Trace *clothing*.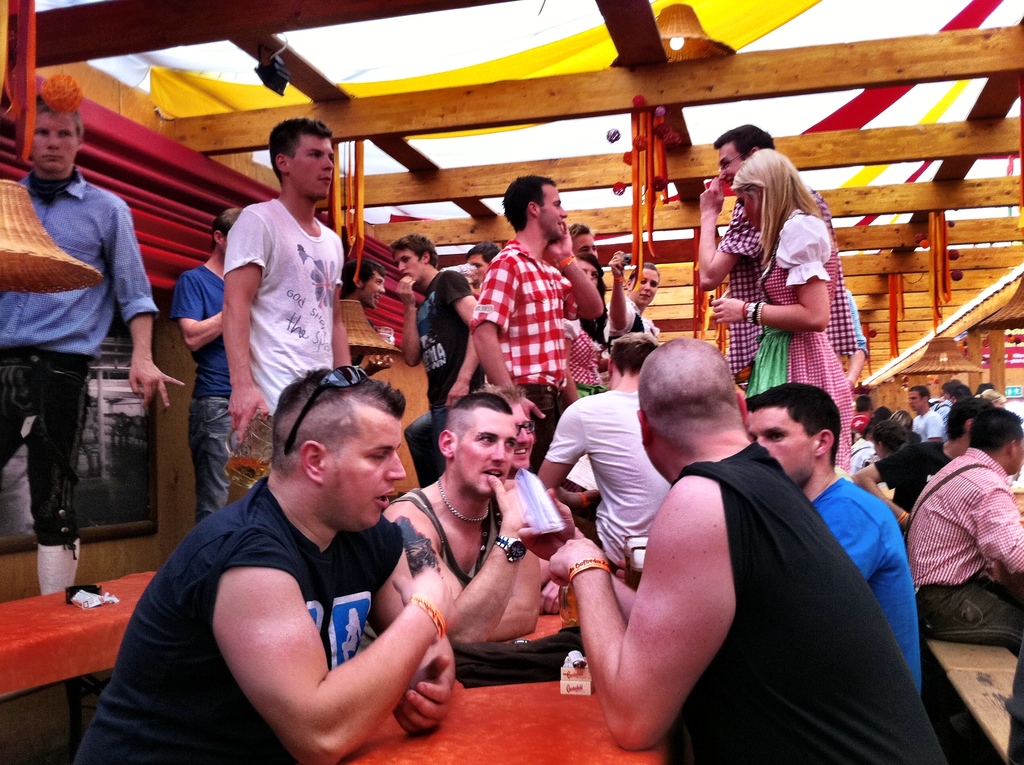
Traced to (680, 442, 951, 764).
